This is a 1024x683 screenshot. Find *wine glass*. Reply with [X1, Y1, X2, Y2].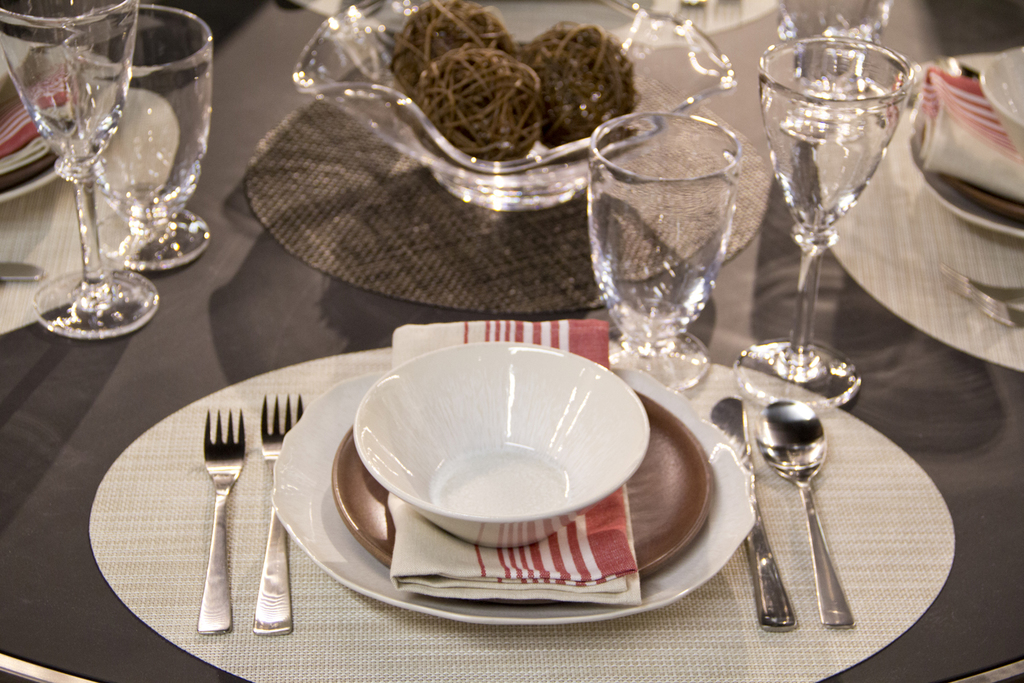
[64, 2, 211, 266].
